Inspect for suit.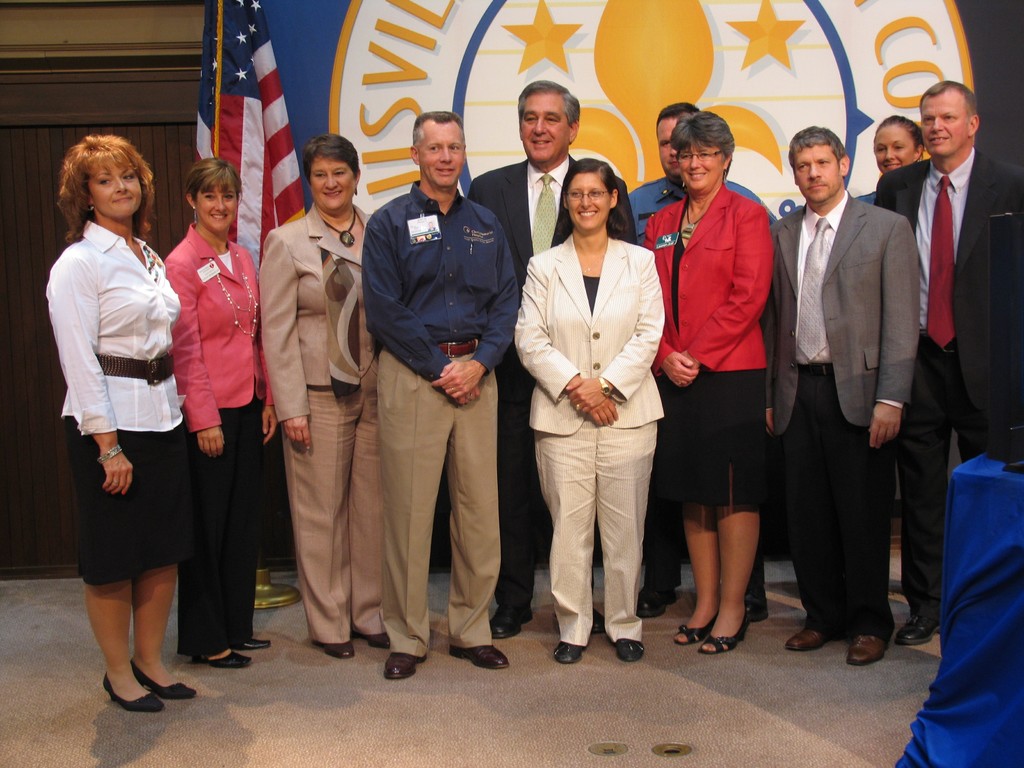
Inspection: BBox(788, 124, 929, 645).
